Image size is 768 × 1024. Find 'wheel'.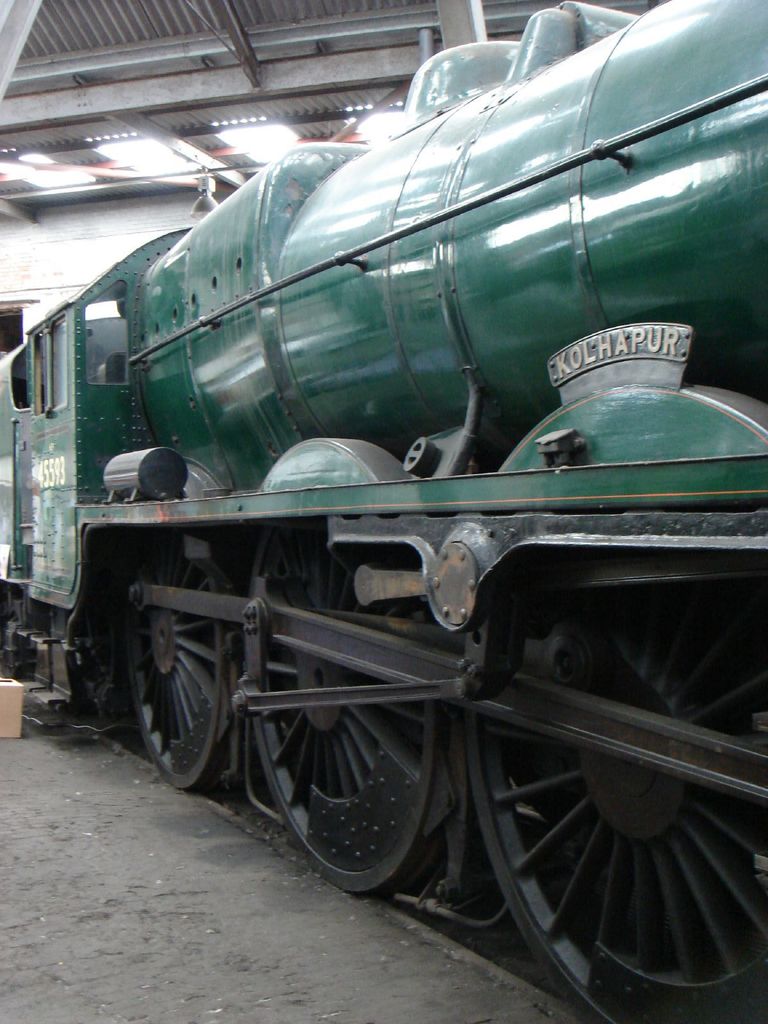
(125, 533, 239, 790).
